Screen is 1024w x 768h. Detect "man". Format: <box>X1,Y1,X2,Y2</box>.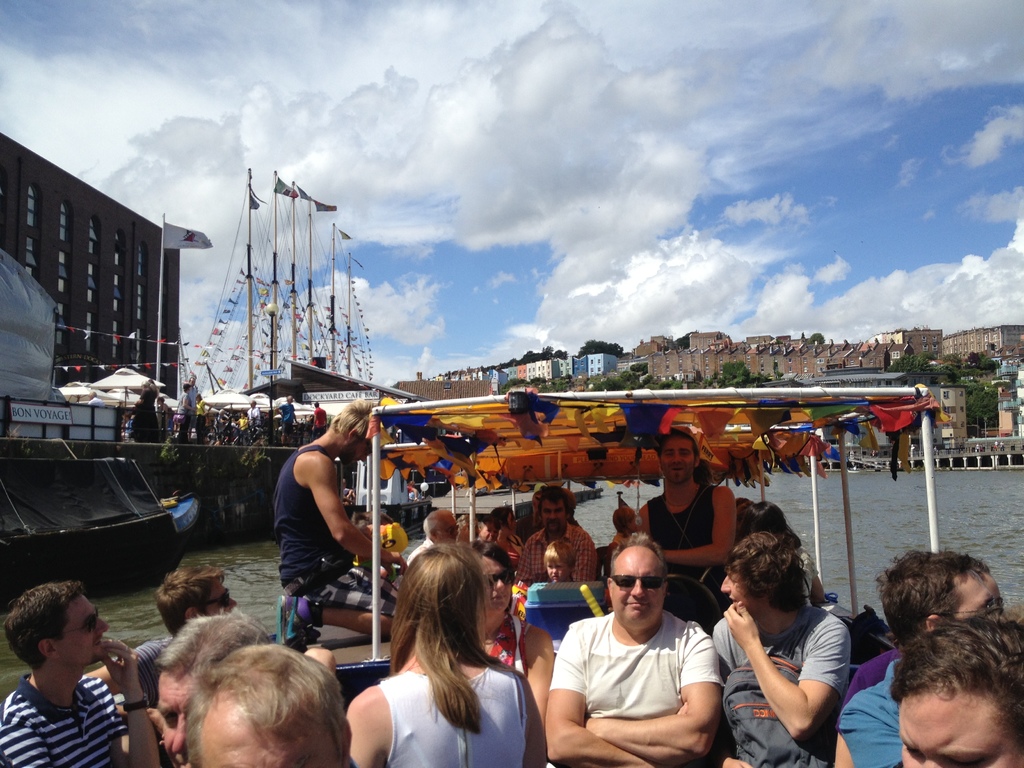
<box>234,414,243,426</box>.
